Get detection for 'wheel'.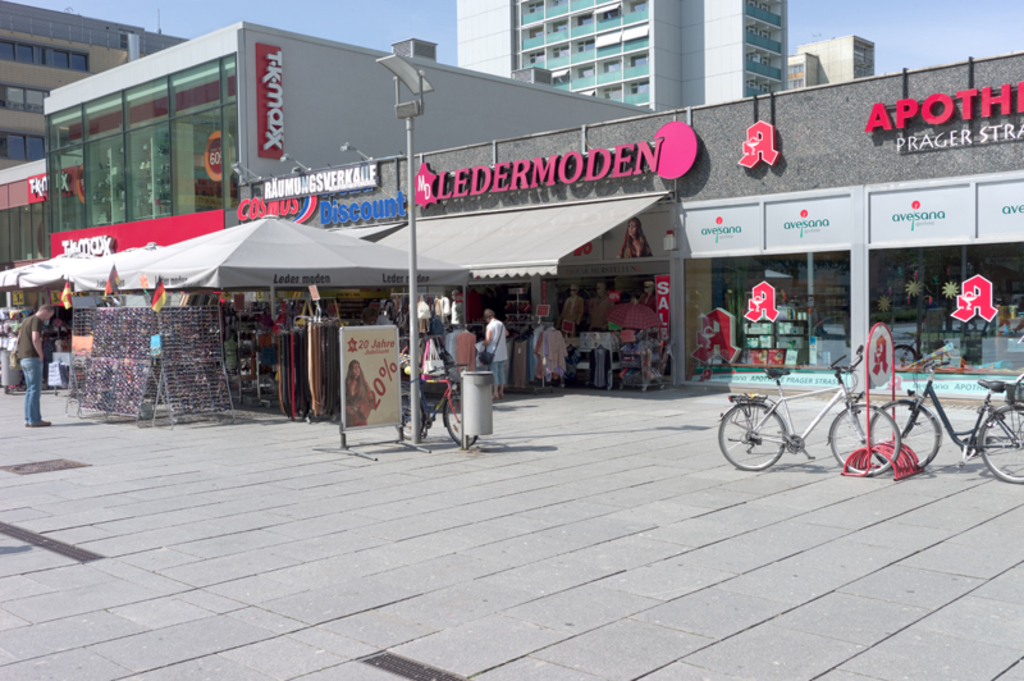
Detection: bbox=[397, 389, 424, 439].
